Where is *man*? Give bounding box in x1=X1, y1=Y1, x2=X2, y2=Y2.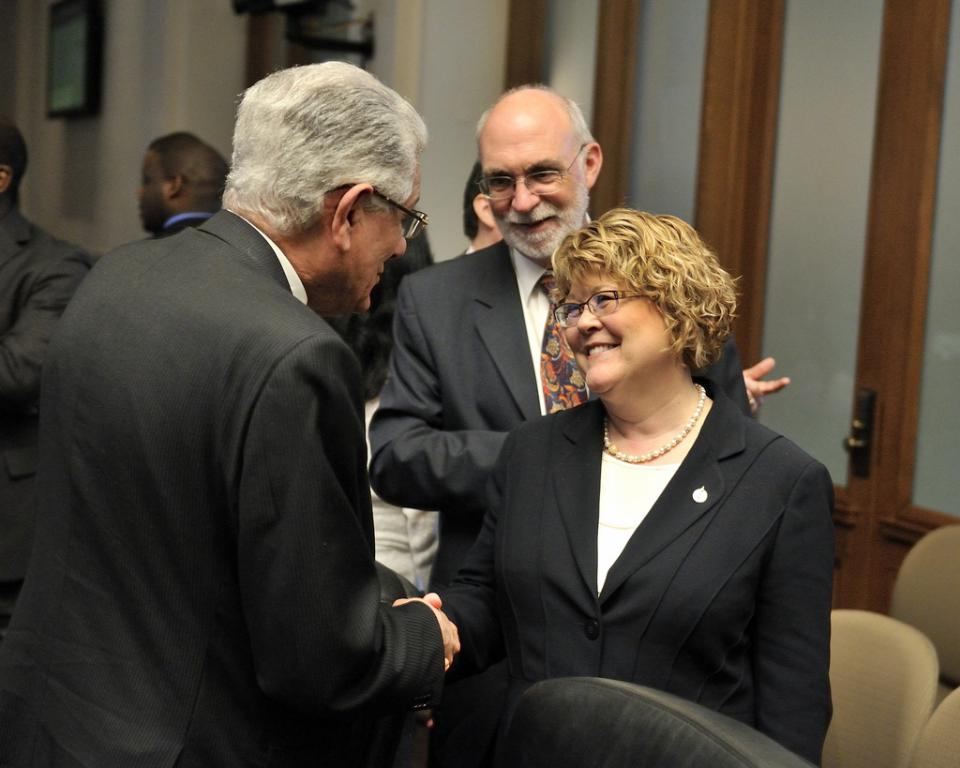
x1=0, y1=63, x2=458, y2=767.
